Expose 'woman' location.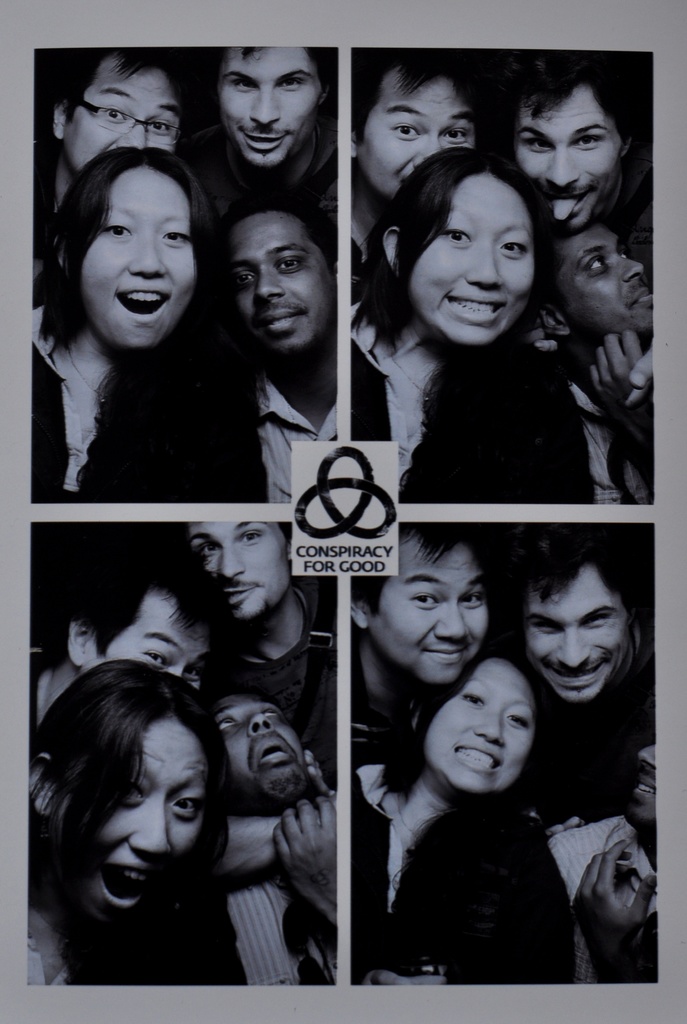
Exposed at 348, 652, 577, 982.
